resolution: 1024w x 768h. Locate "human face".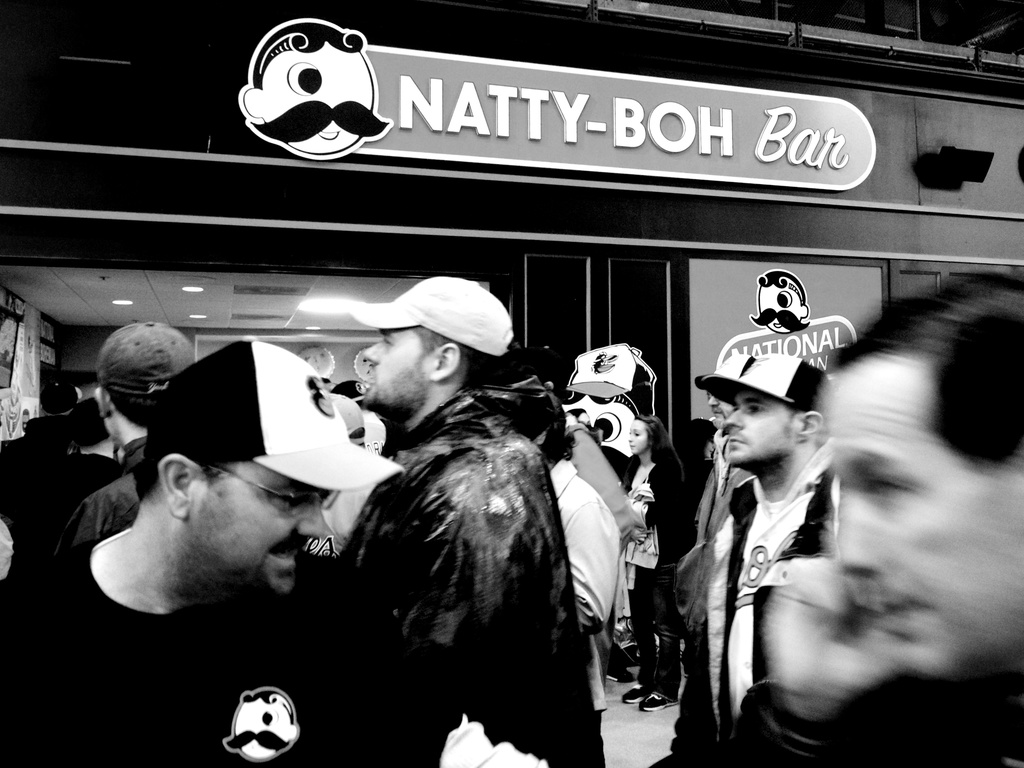
box=[364, 317, 426, 406].
